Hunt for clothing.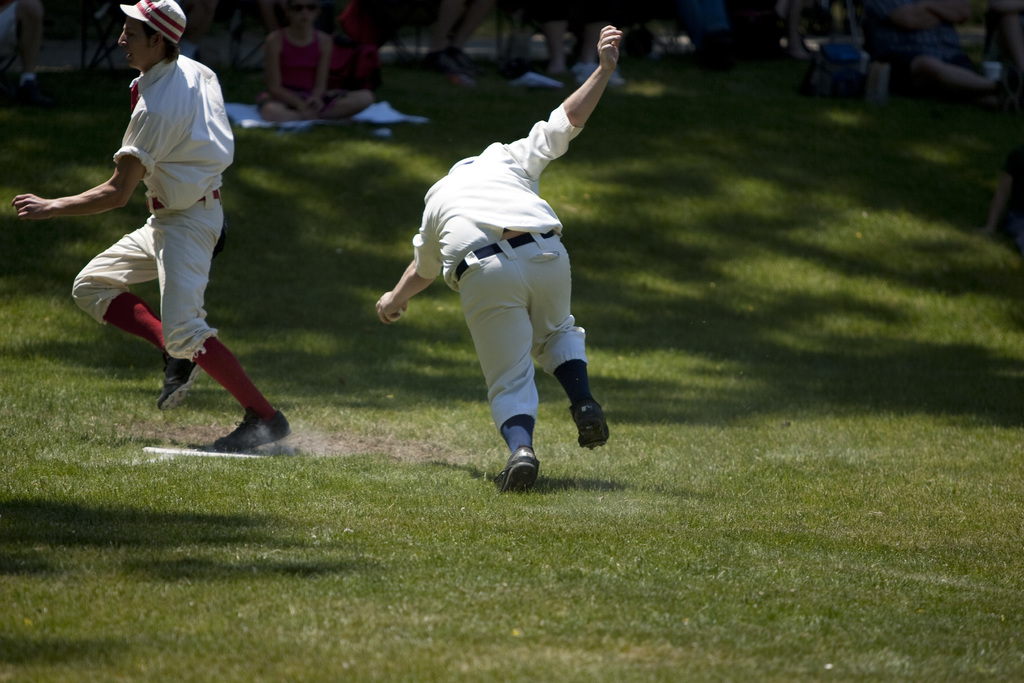
Hunted down at [left=257, top=28, right=349, bottom=115].
